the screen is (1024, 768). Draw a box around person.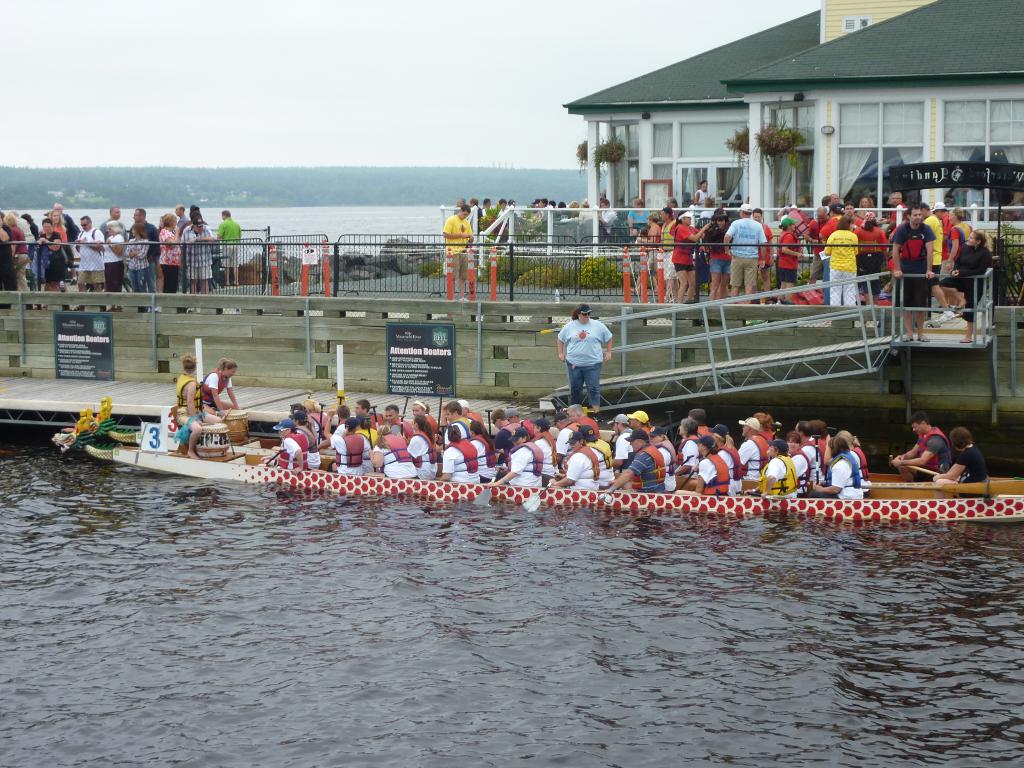
12/209/33/242.
